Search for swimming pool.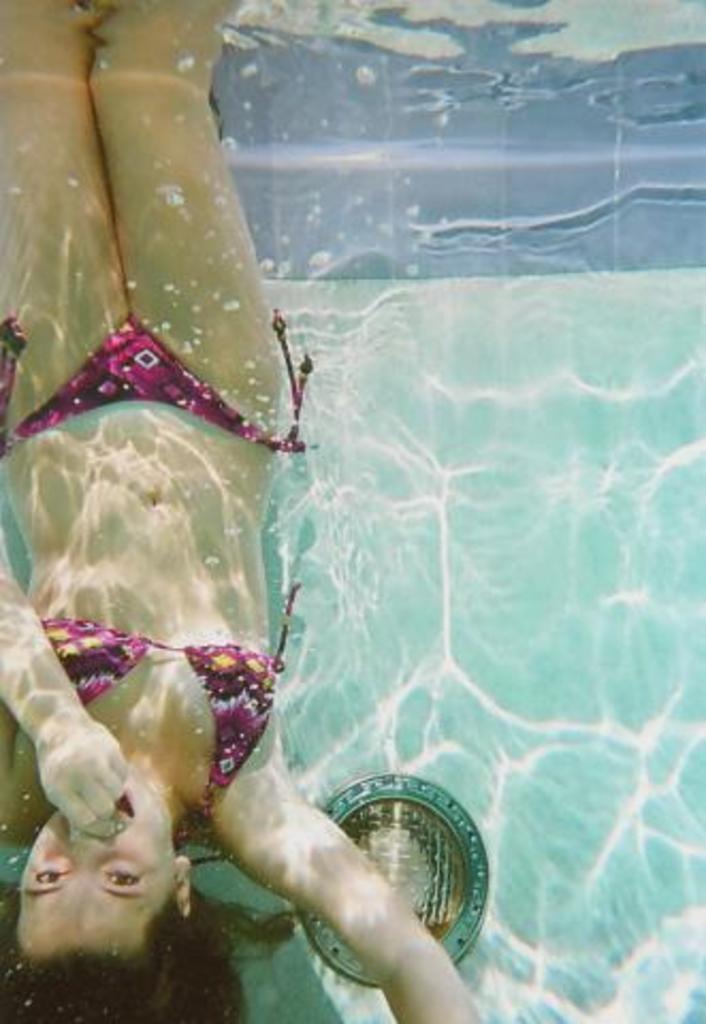
Found at x1=0, y1=0, x2=704, y2=1022.
